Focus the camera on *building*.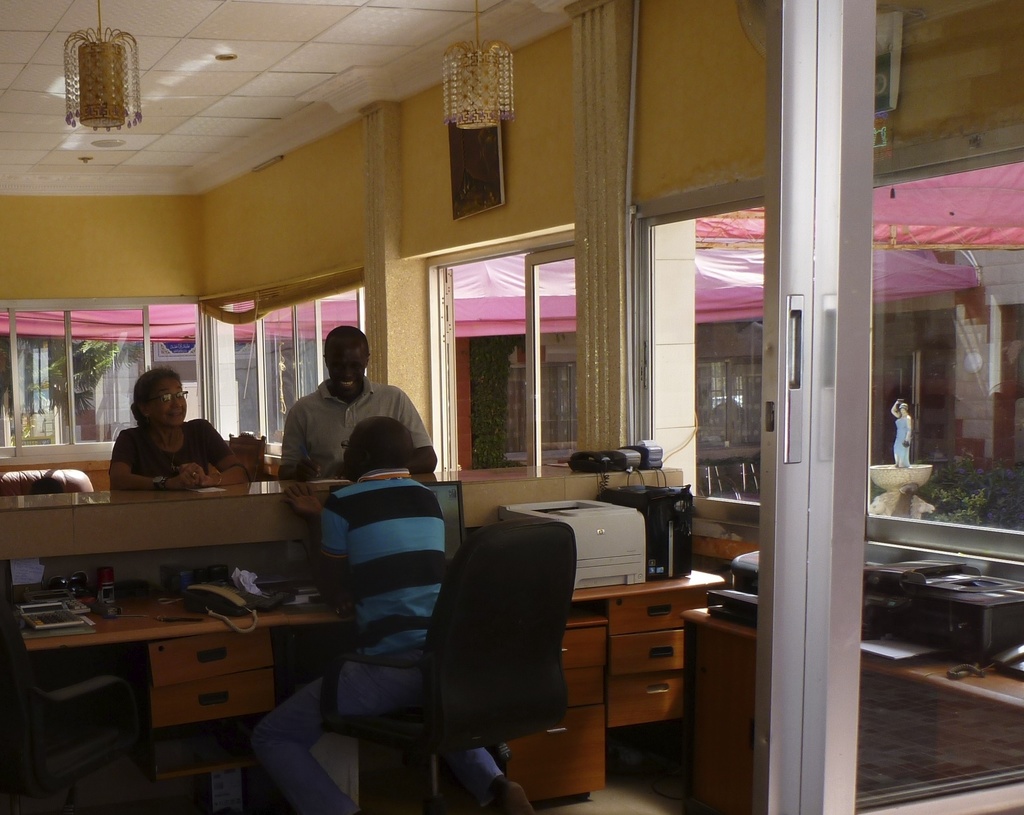
Focus region: crop(1, 1, 1023, 814).
